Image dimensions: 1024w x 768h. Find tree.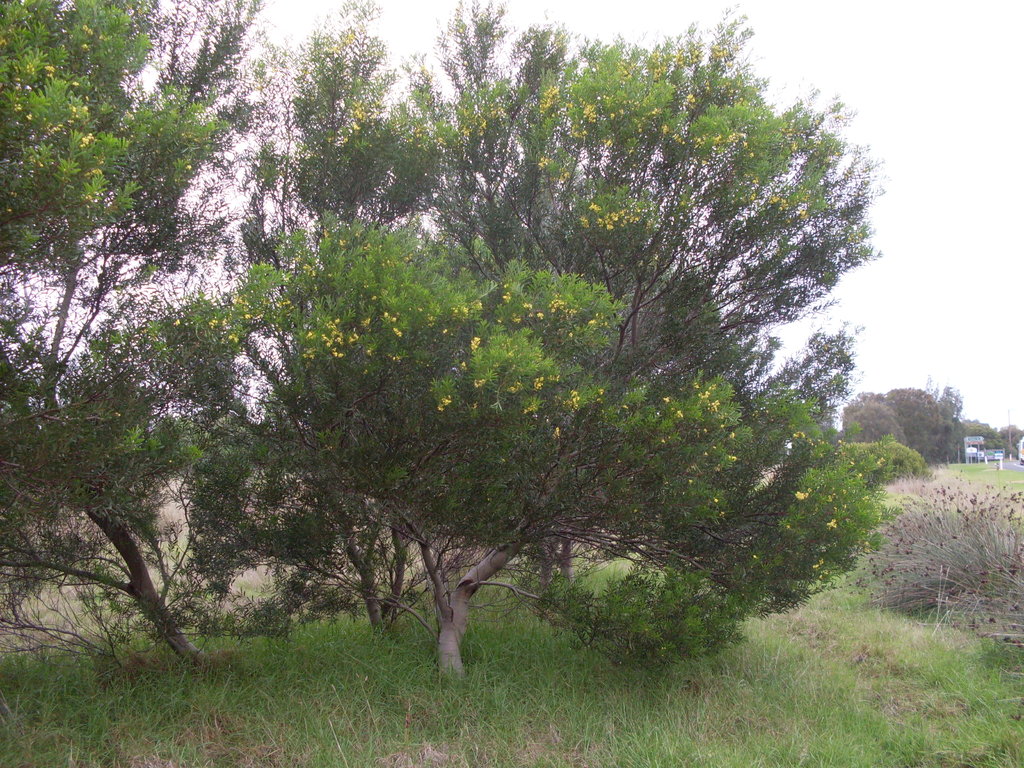
[x1=0, y1=0, x2=266, y2=672].
